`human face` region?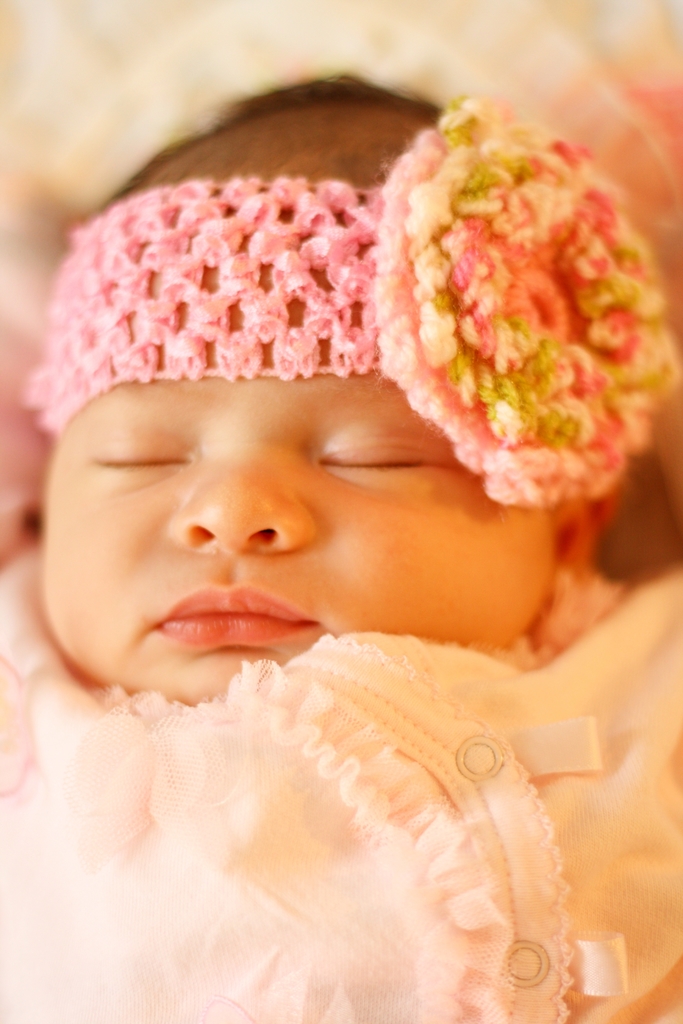
l=45, t=371, r=561, b=705
